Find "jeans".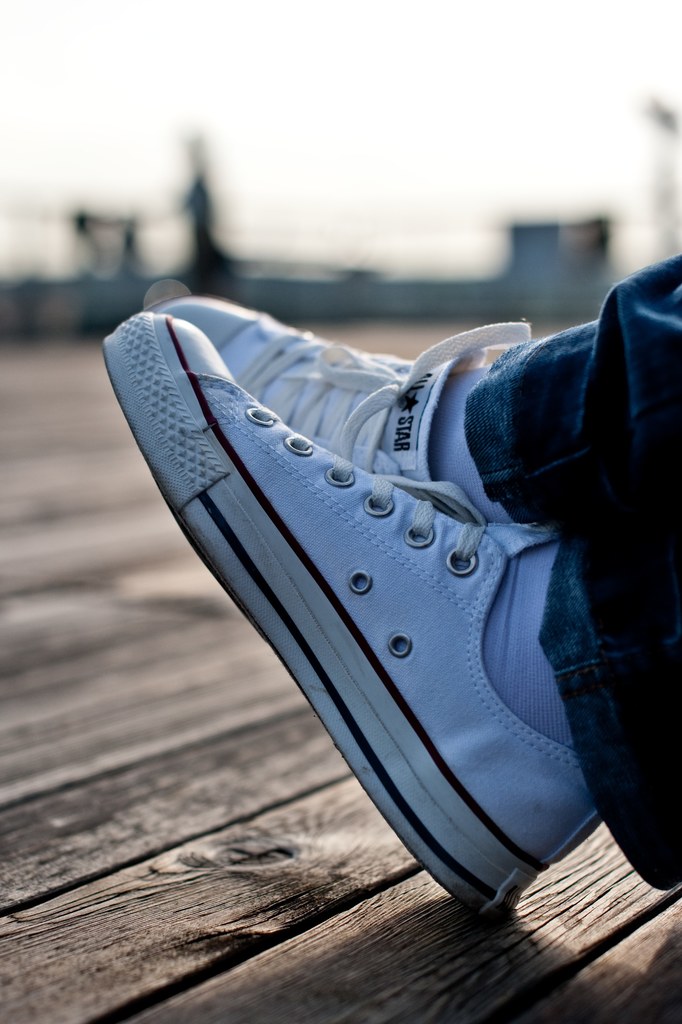
{"left": 434, "top": 297, "right": 660, "bottom": 755}.
